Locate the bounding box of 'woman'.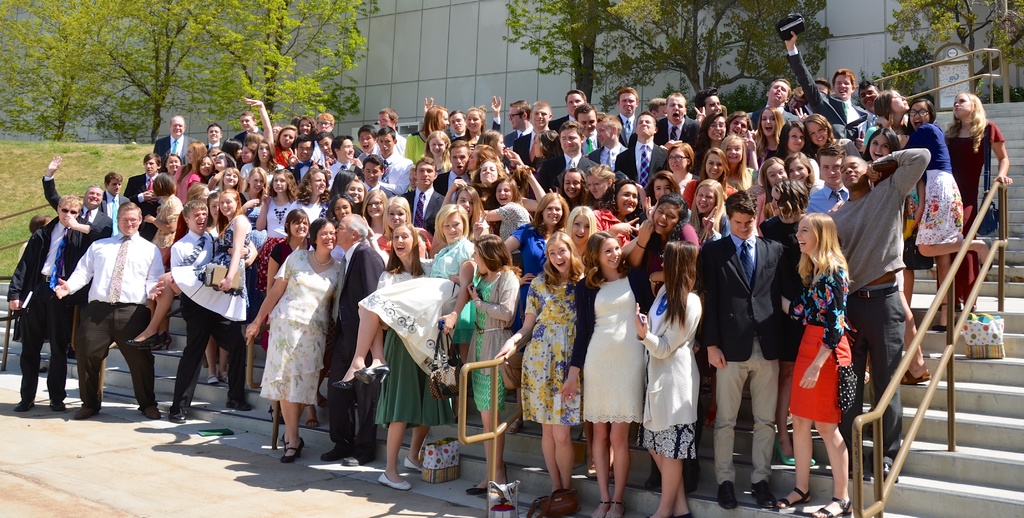
Bounding box: {"left": 294, "top": 112, "right": 329, "bottom": 163}.
